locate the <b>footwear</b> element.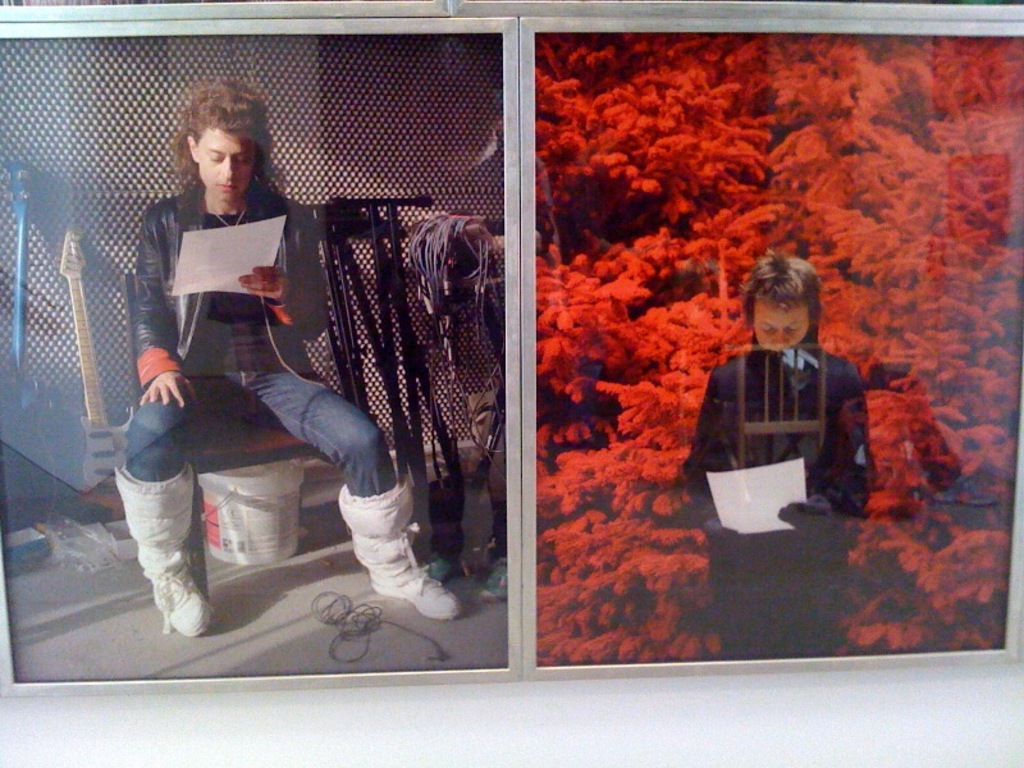
Element bbox: bbox=[490, 556, 508, 602].
